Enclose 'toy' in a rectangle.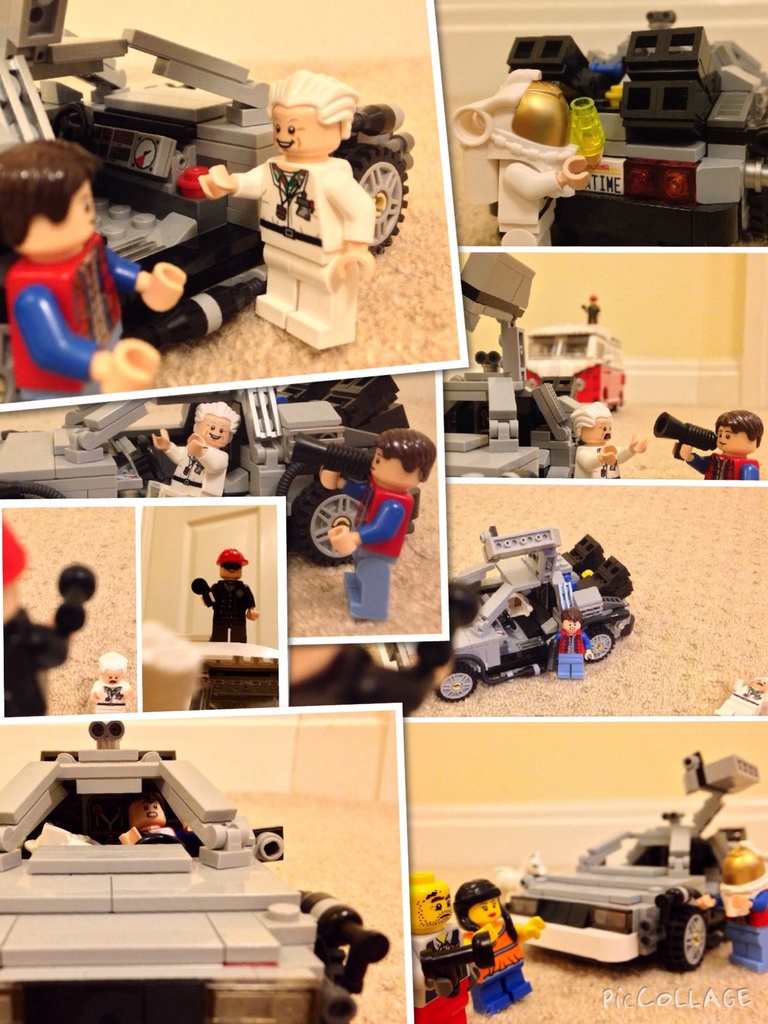
detection(481, 743, 767, 968).
